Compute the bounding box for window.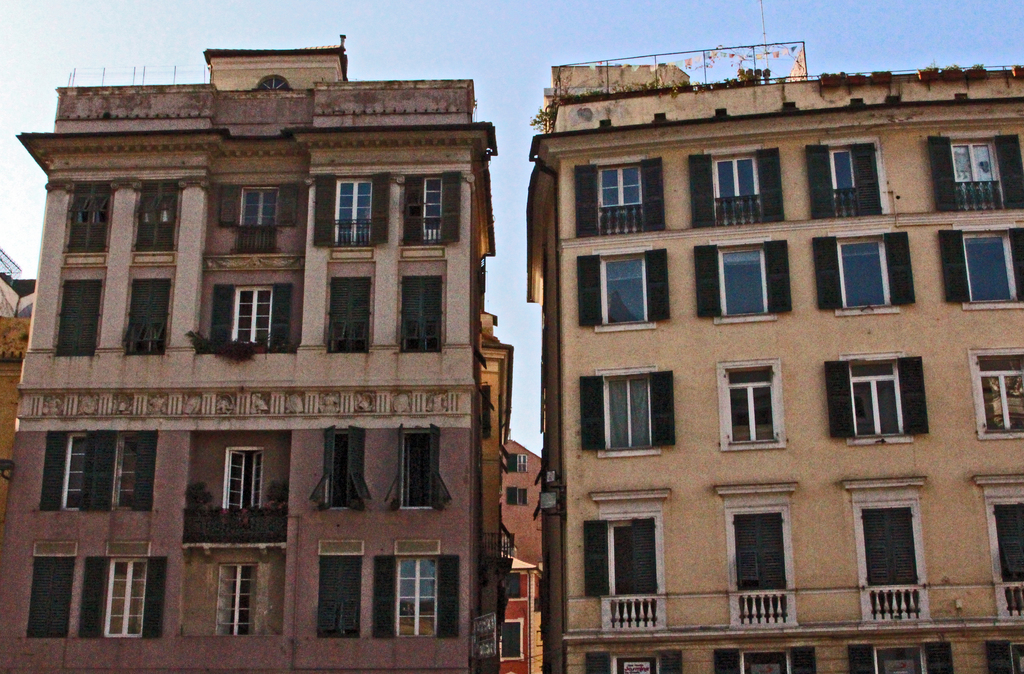
pyautogui.locateOnScreen(54, 429, 90, 508).
